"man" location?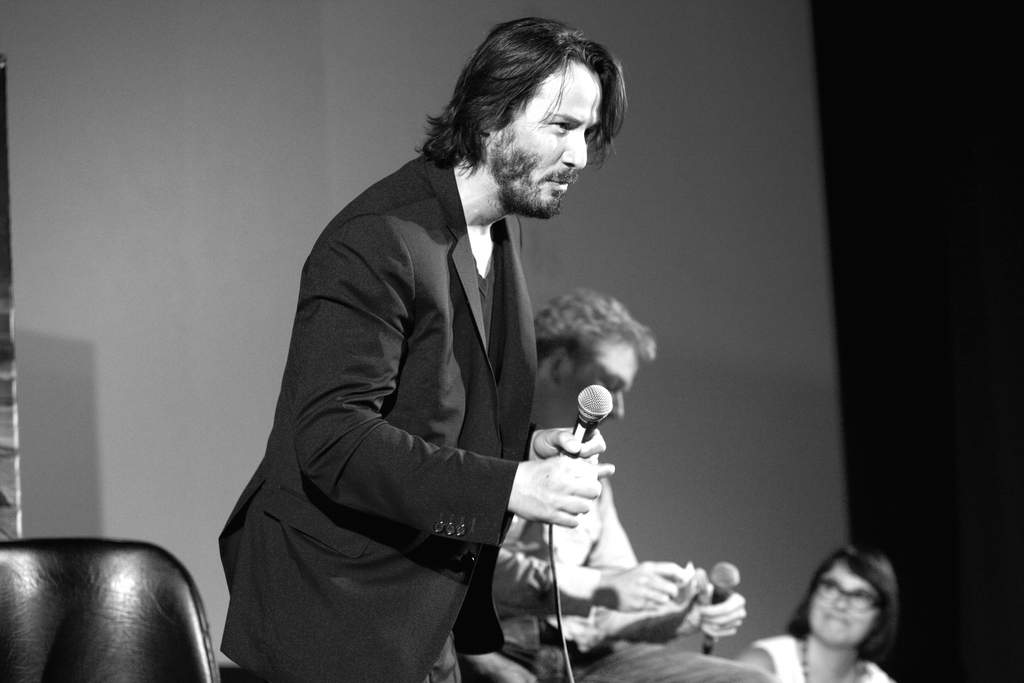
l=466, t=288, r=786, b=682
